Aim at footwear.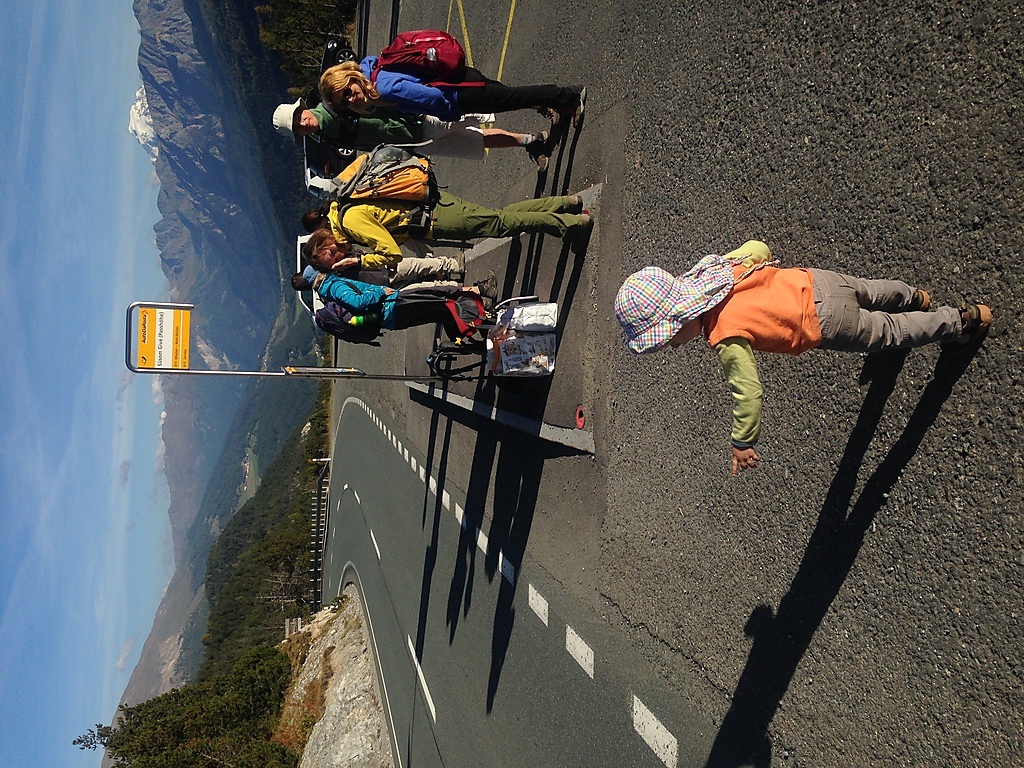
Aimed at <box>562,83,584,129</box>.
